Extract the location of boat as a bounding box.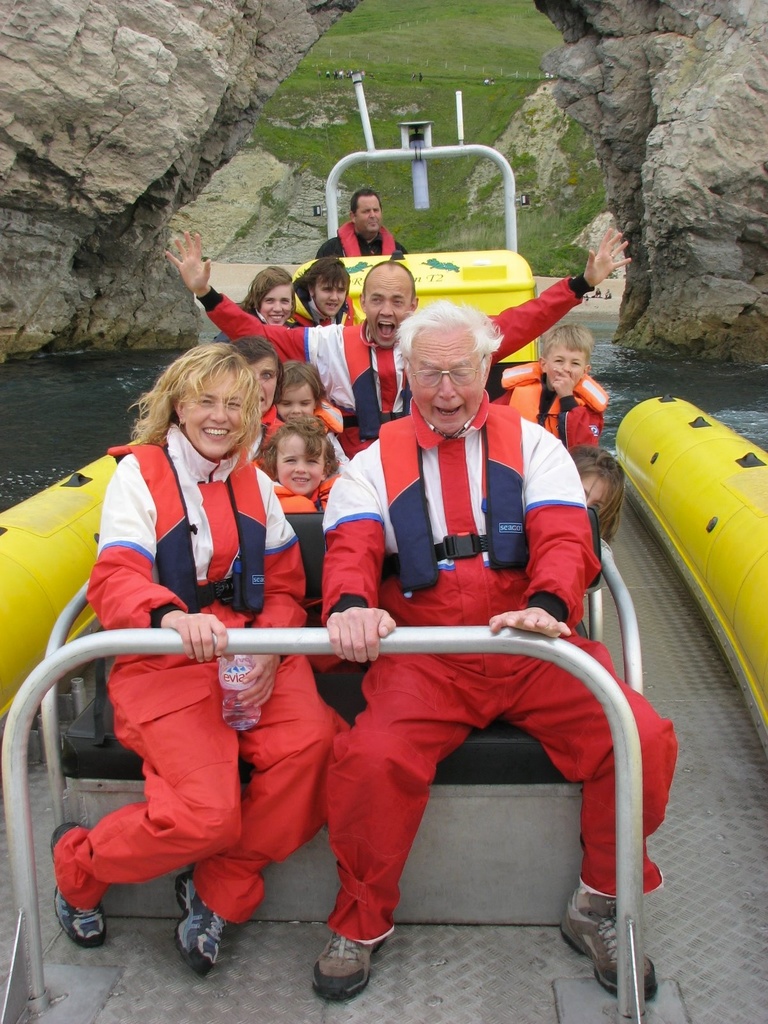
x1=20, y1=211, x2=720, y2=961.
